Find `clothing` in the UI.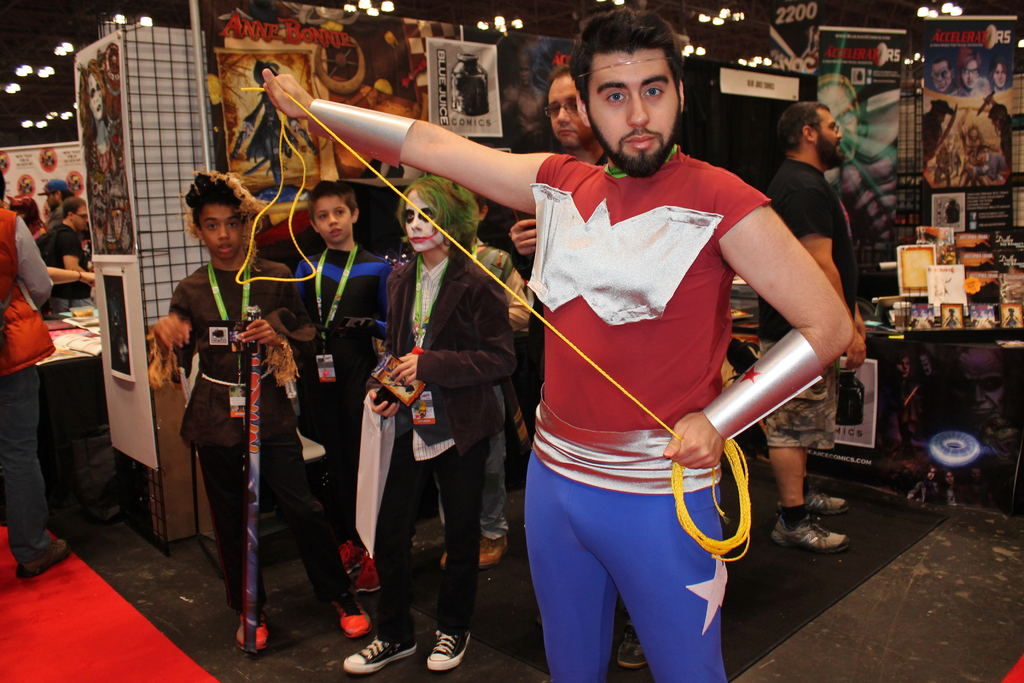
UI element at Rect(0, 210, 66, 564).
